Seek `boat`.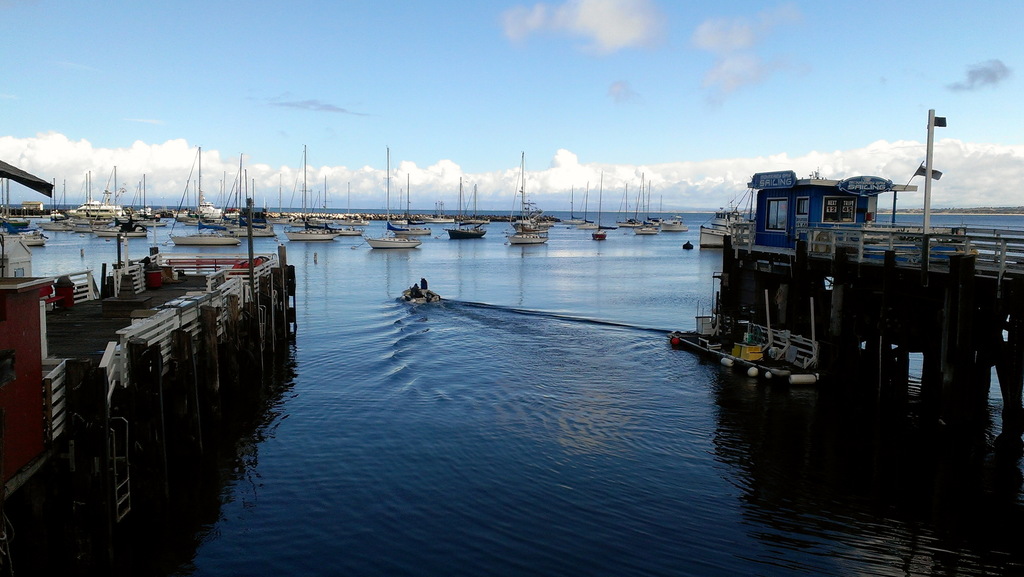
163, 144, 234, 253.
